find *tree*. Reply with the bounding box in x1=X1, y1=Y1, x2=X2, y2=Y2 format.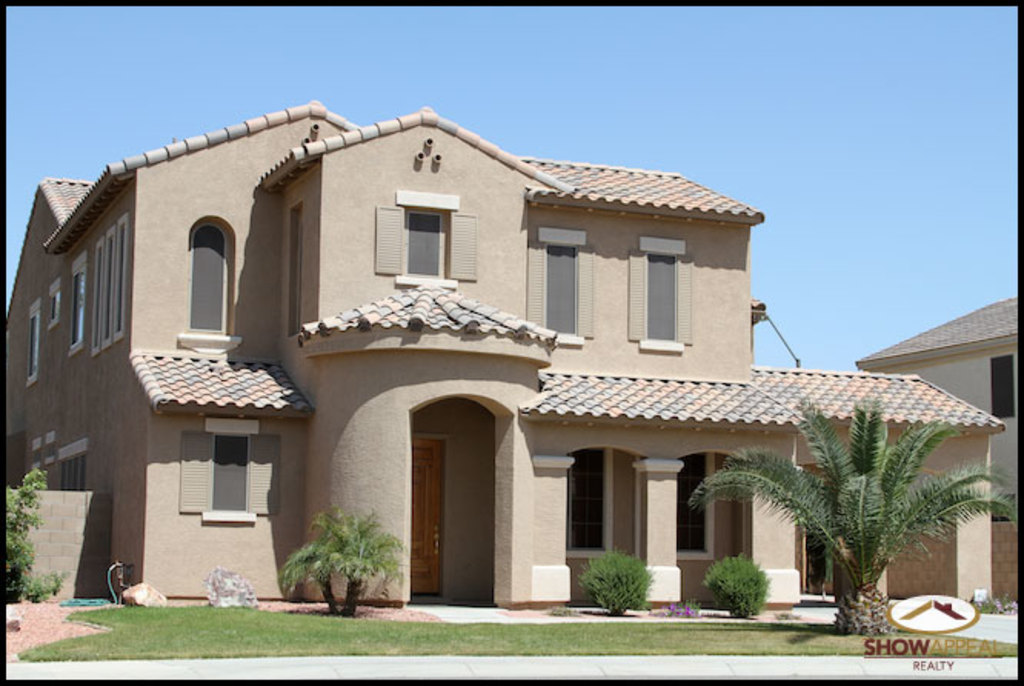
x1=684, y1=391, x2=1019, y2=632.
